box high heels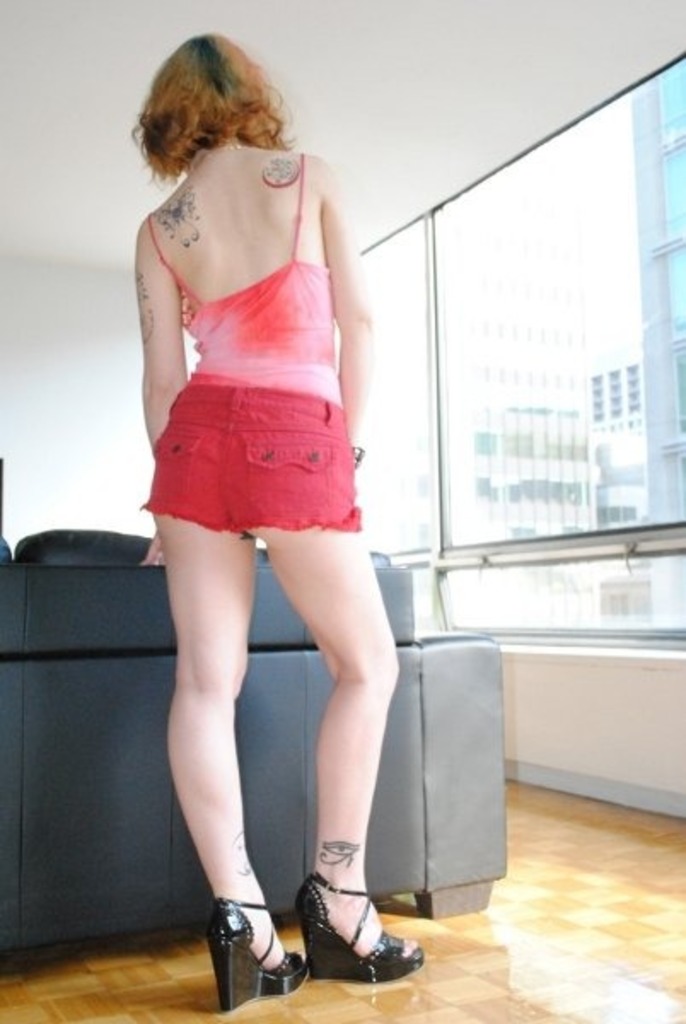
box=[295, 876, 428, 985]
